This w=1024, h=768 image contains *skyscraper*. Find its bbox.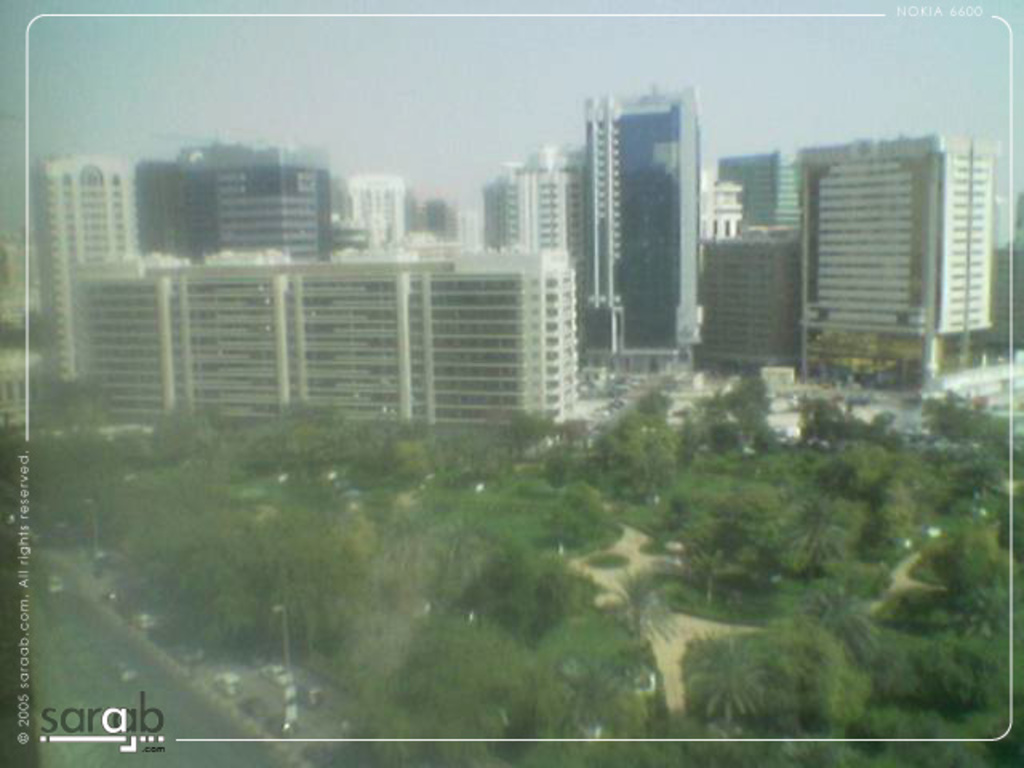
{"x1": 67, "y1": 235, "x2": 579, "y2": 451}.
